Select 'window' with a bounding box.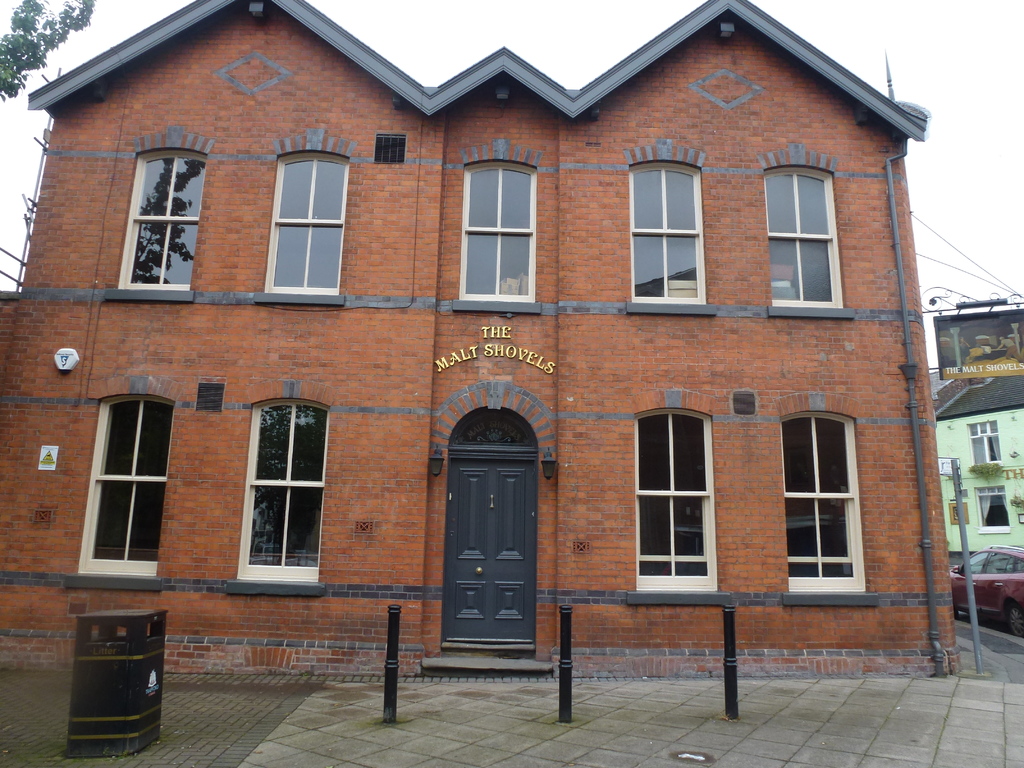
bbox=[260, 143, 355, 304].
